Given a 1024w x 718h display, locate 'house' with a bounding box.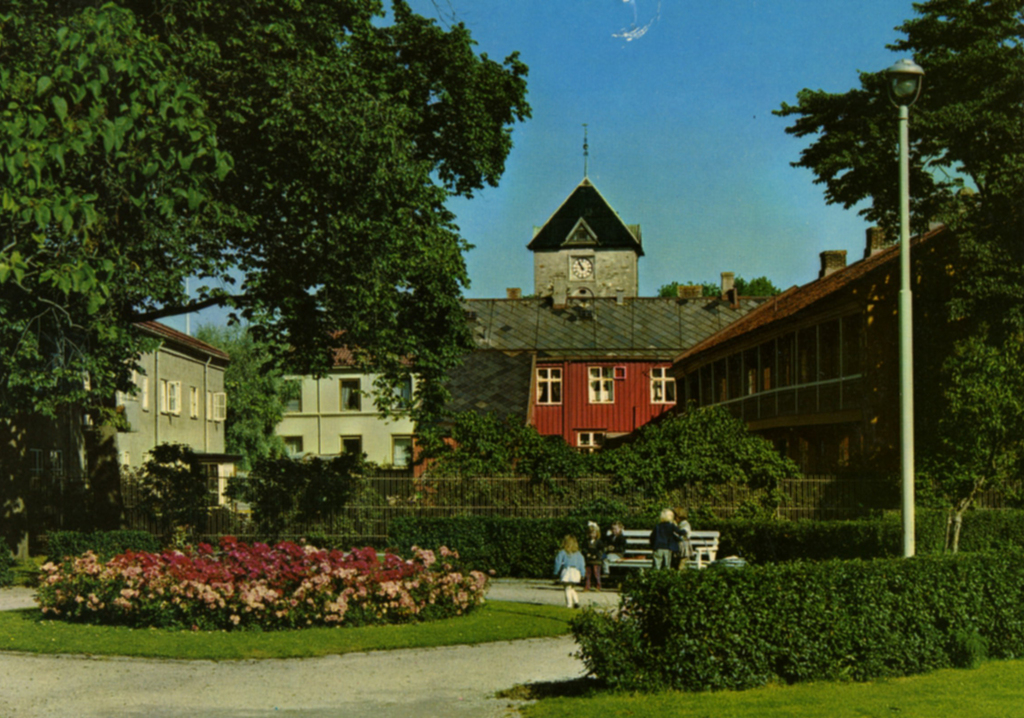
Located: rect(276, 312, 438, 470).
